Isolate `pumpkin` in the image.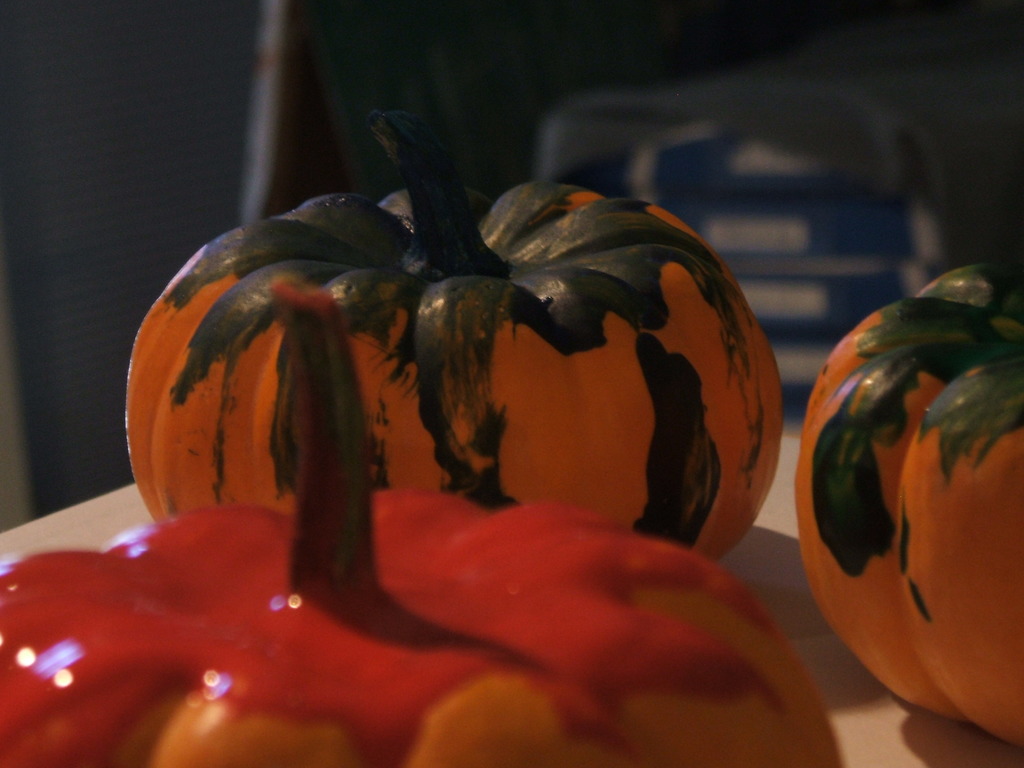
Isolated region: crop(797, 260, 1022, 748).
